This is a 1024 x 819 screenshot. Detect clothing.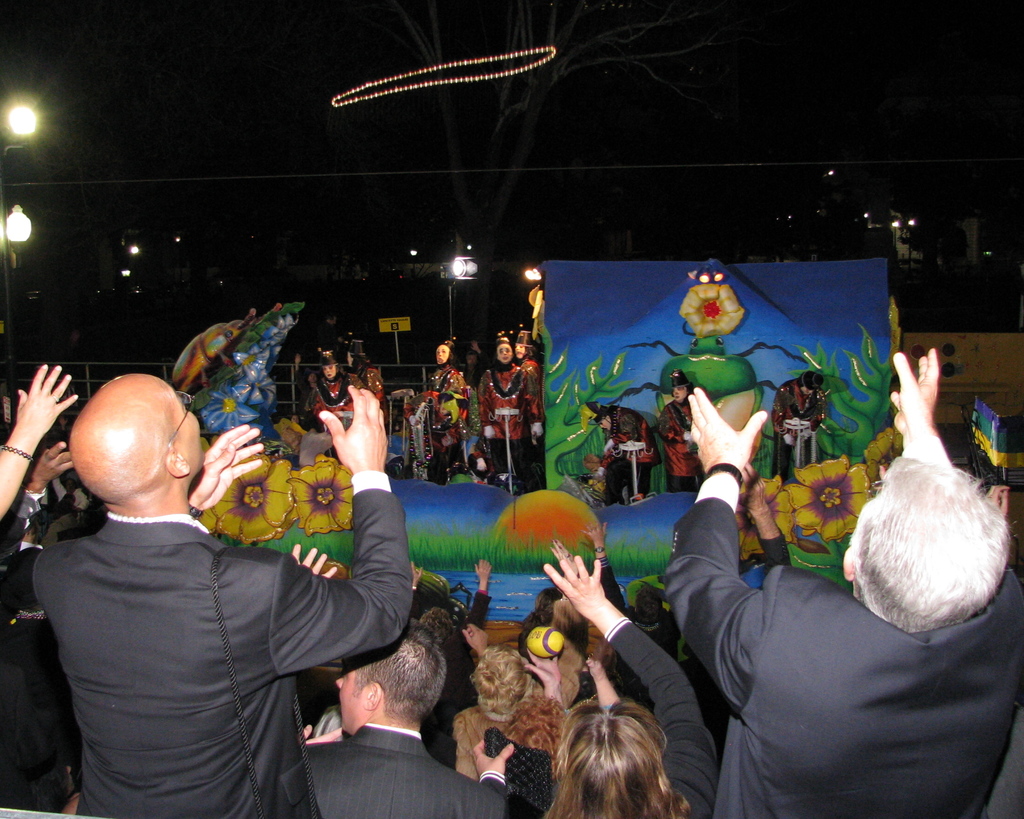
l=25, t=405, r=394, b=818.
